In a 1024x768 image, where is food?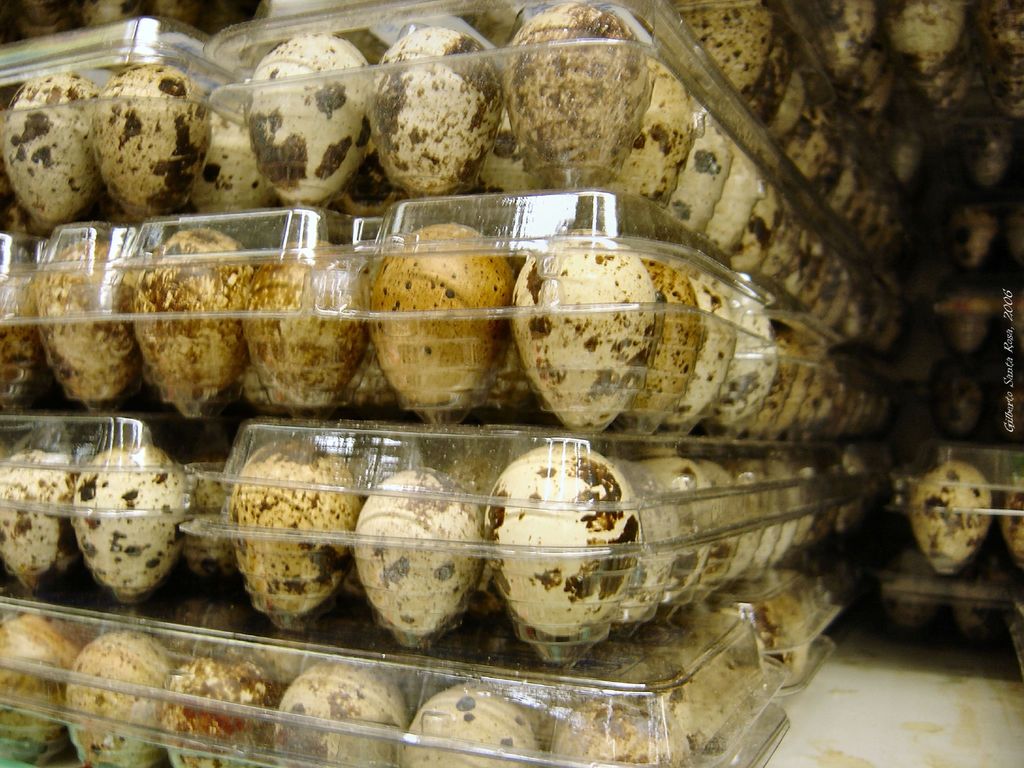
left=66, top=442, right=191, bottom=579.
